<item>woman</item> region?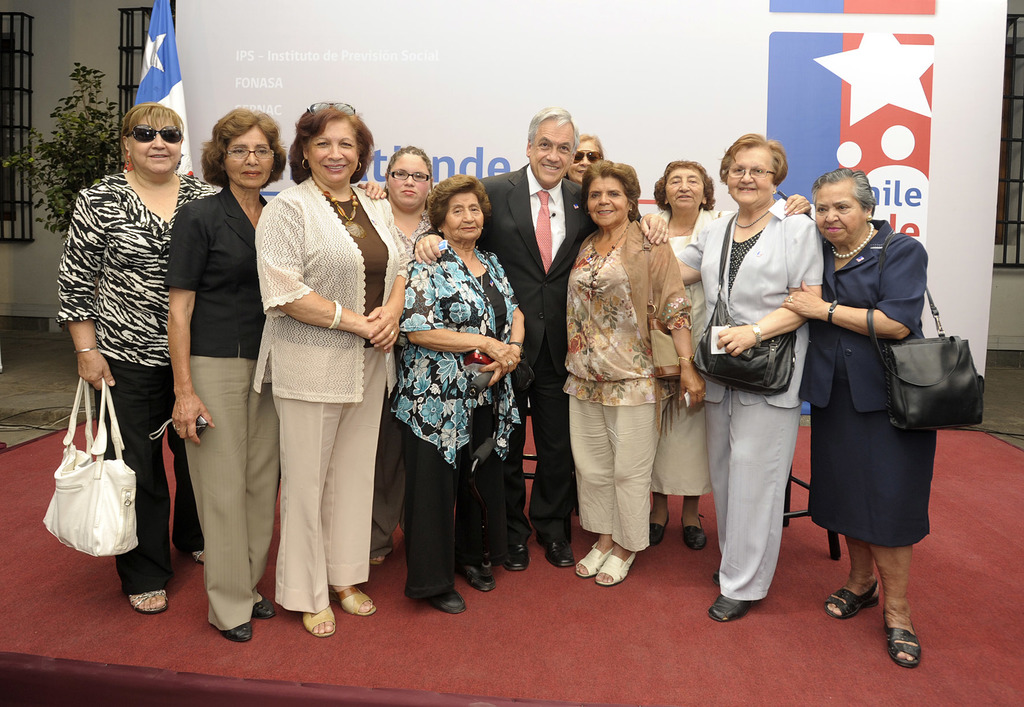
x1=772, y1=159, x2=937, y2=680
